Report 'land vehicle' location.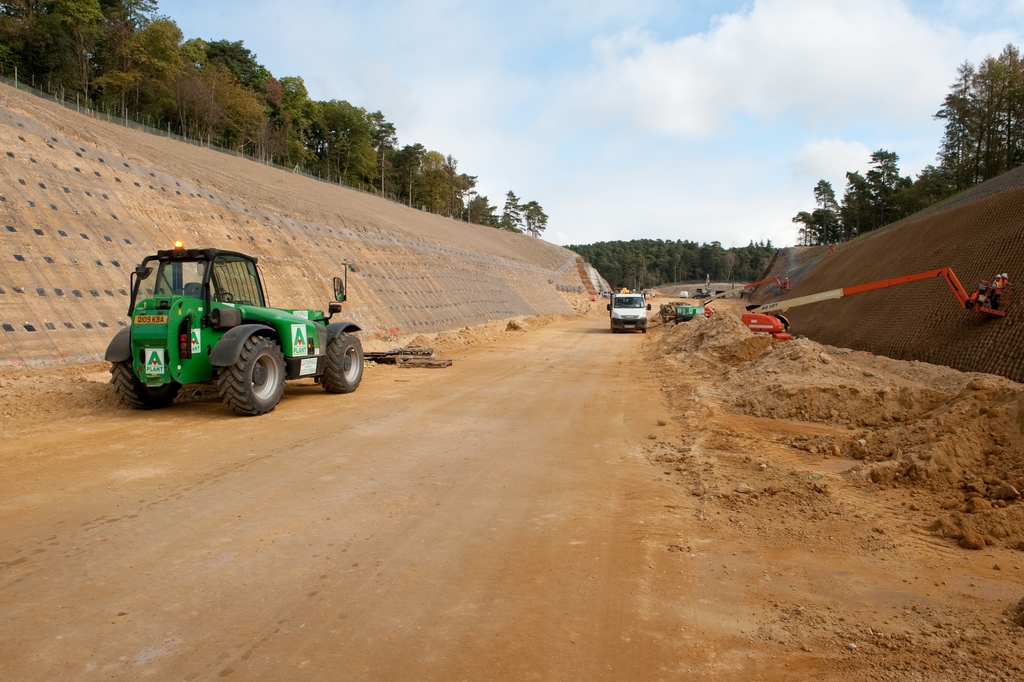
Report: Rect(104, 241, 365, 417).
